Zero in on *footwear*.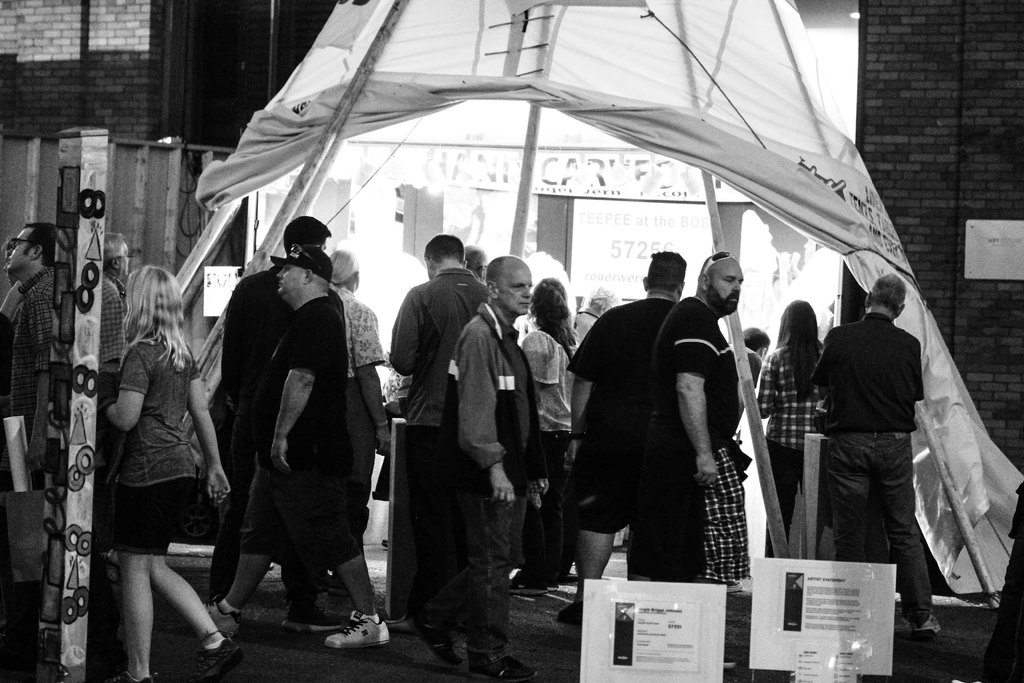
Zeroed in: box(908, 613, 947, 636).
